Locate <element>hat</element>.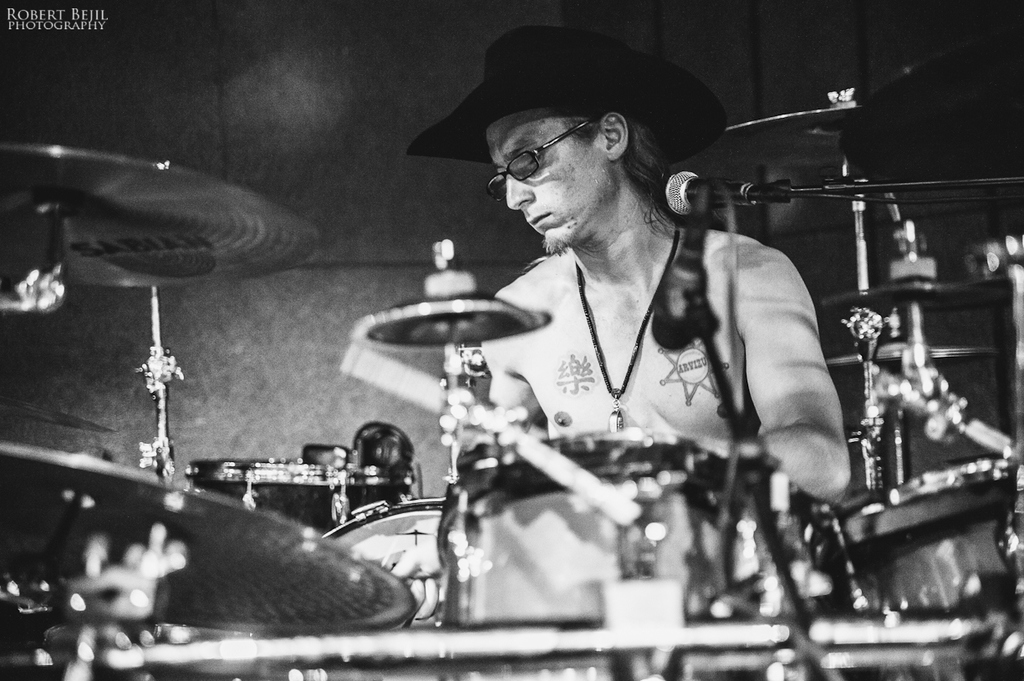
Bounding box: region(405, 23, 730, 169).
